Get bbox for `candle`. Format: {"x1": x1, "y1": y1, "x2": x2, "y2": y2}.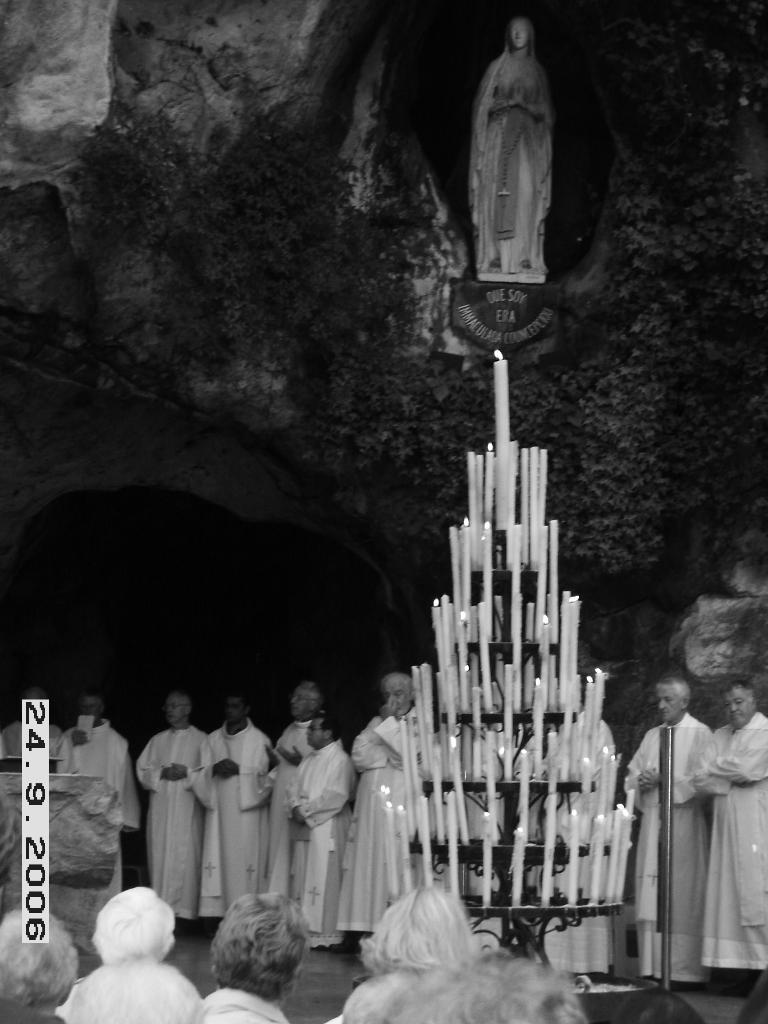
{"x1": 490, "y1": 349, "x2": 507, "y2": 448}.
